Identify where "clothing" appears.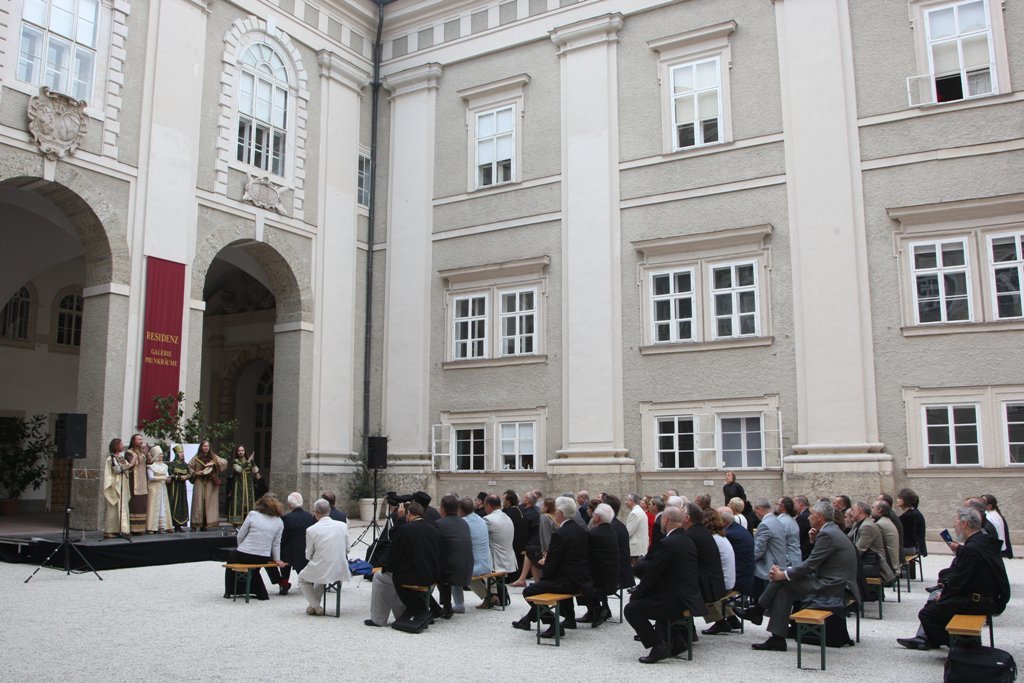
Appears at (left=148, top=458, right=172, bottom=530).
